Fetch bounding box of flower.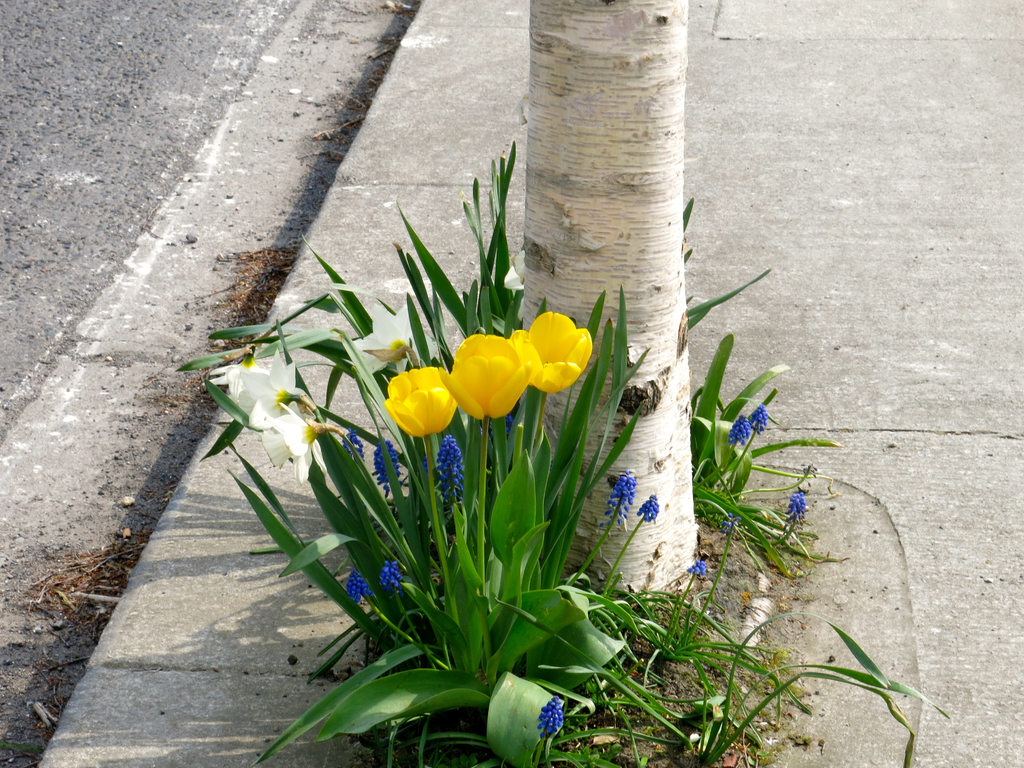
Bbox: l=781, t=490, r=808, b=525.
